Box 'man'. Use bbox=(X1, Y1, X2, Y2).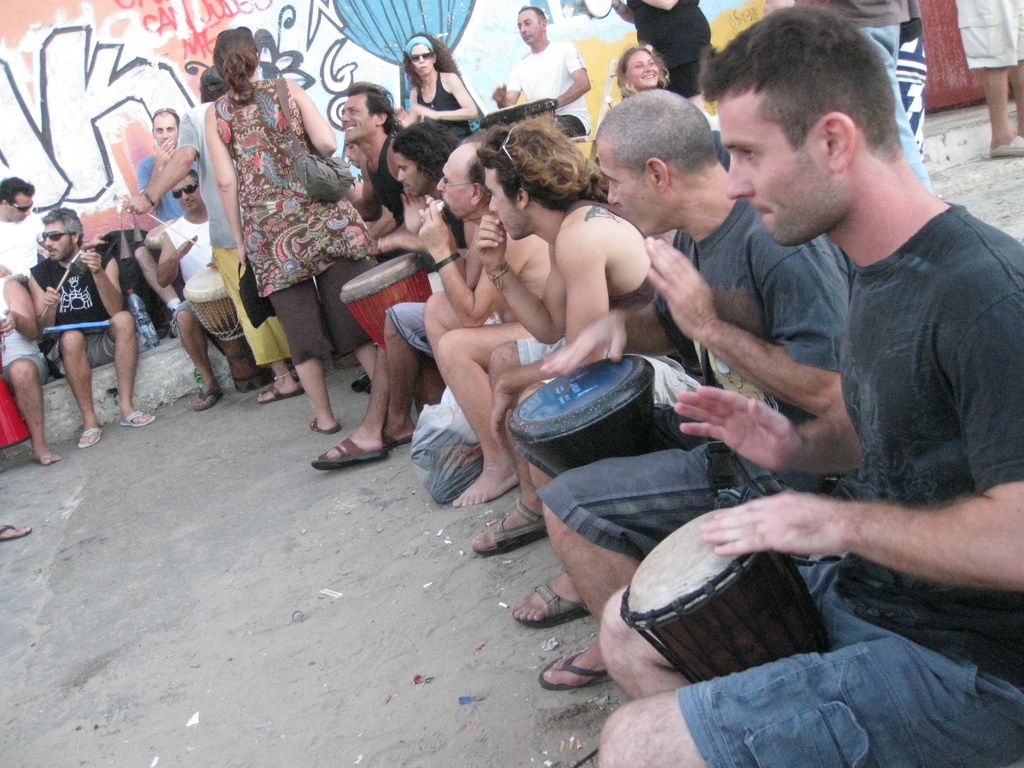
bbox=(152, 164, 209, 410).
